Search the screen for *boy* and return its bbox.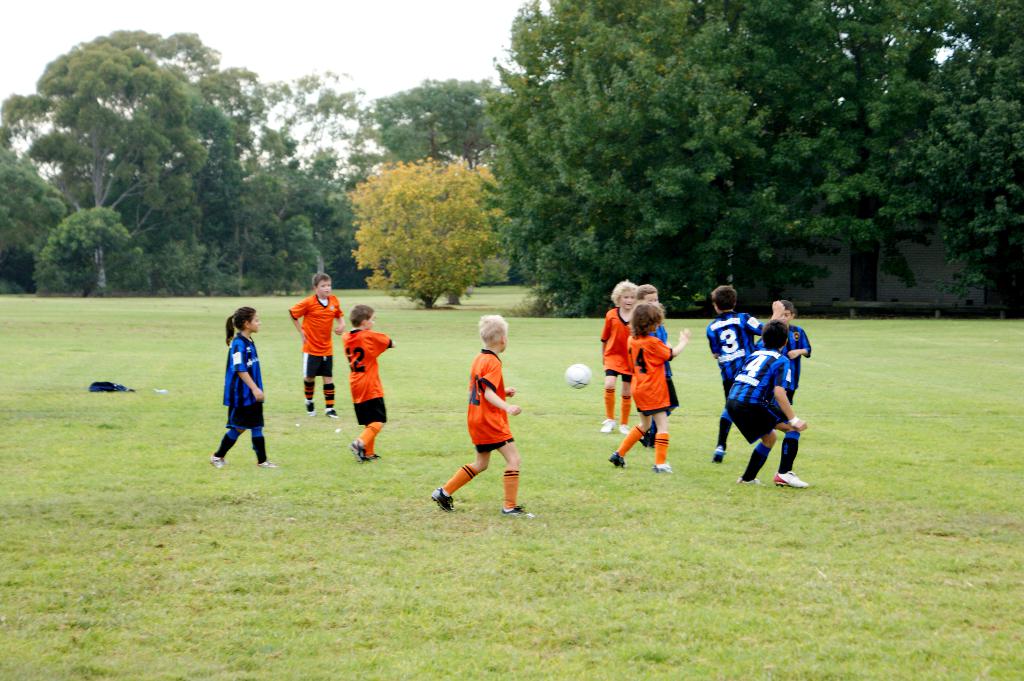
Found: 727, 319, 811, 488.
